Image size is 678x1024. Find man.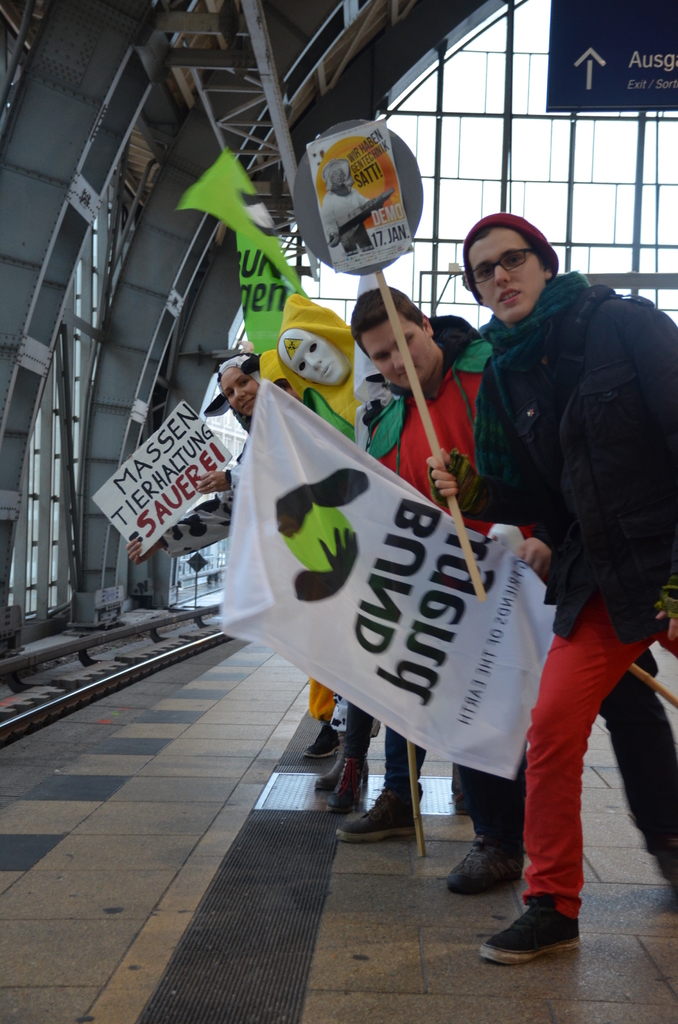
335, 285, 503, 896.
